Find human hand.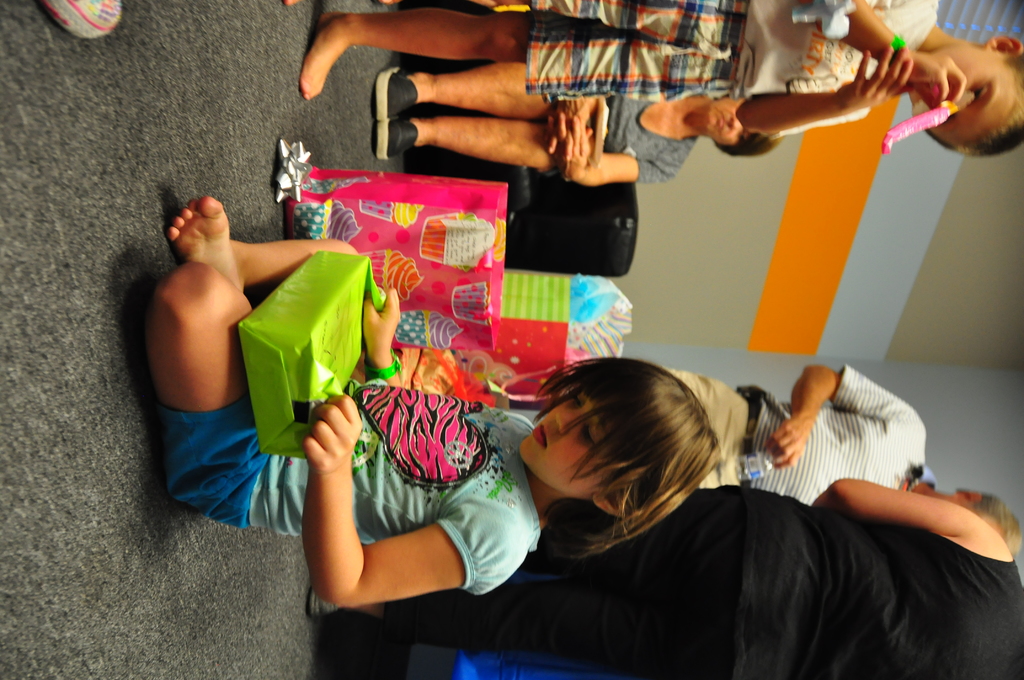
select_region(301, 393, 367, 475).
